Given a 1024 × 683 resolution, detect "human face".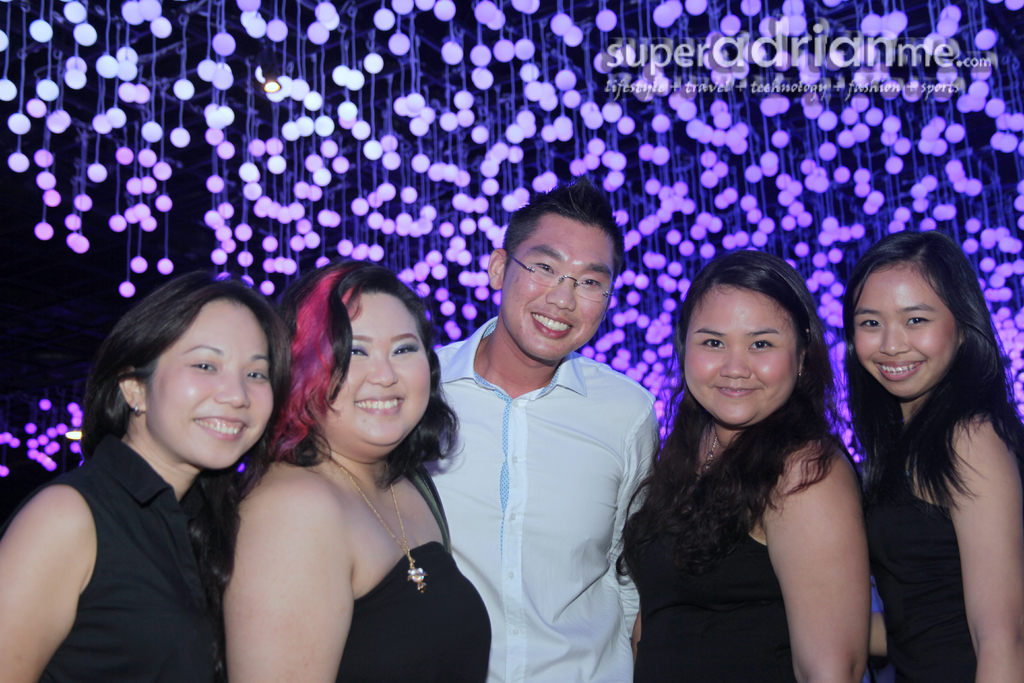
(683,285,797,427).
